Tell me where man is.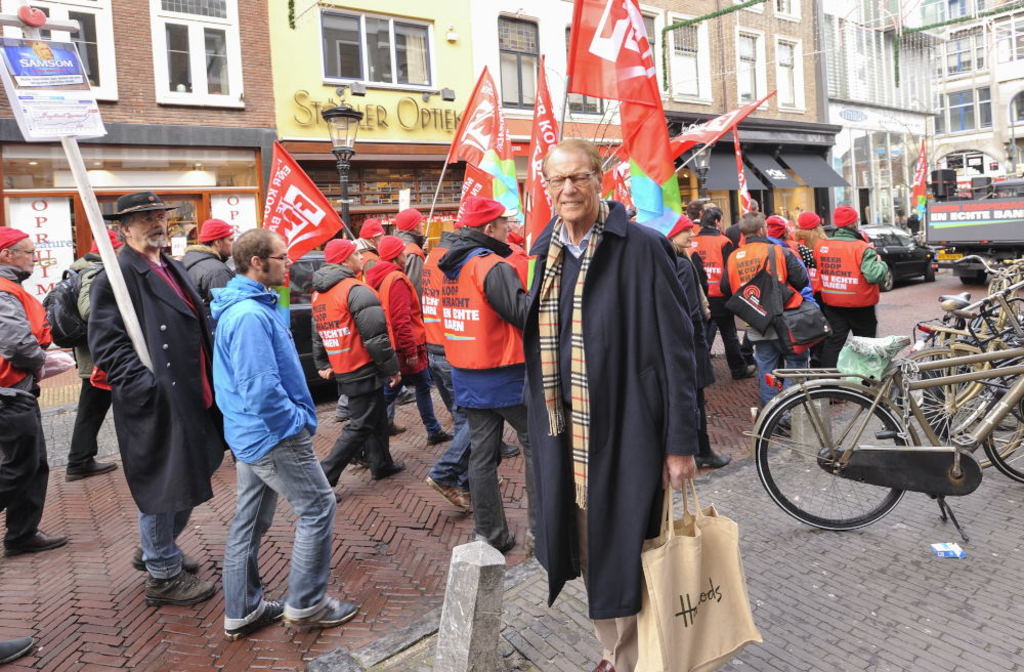
man is at (x1=0, y1=228, x2=76, y2=559).
